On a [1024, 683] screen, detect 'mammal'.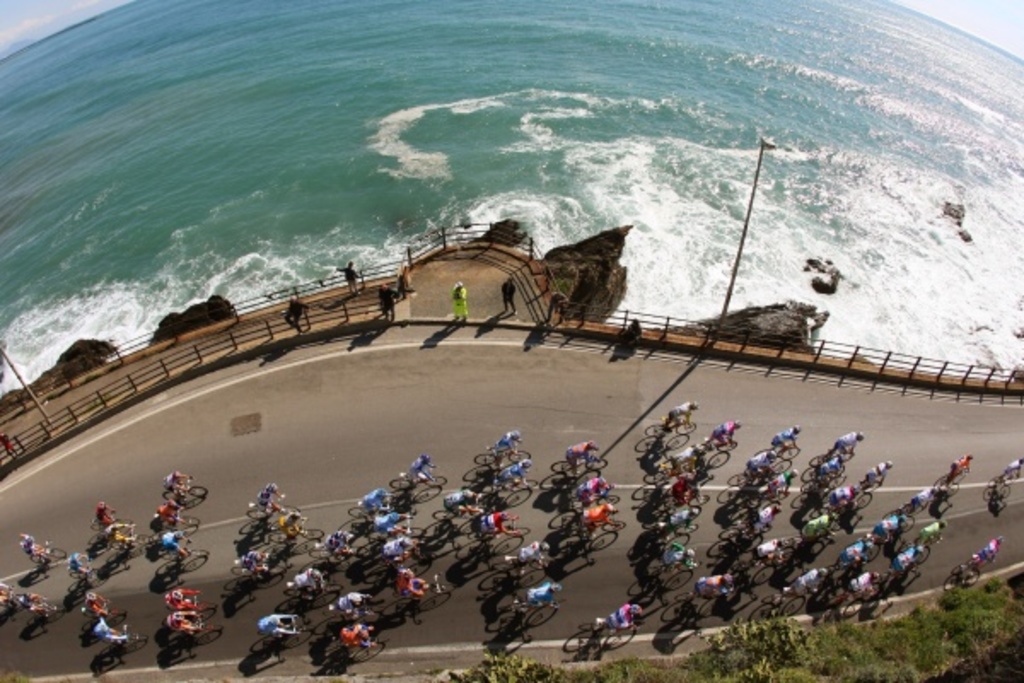
288, 301, 312, 333.
